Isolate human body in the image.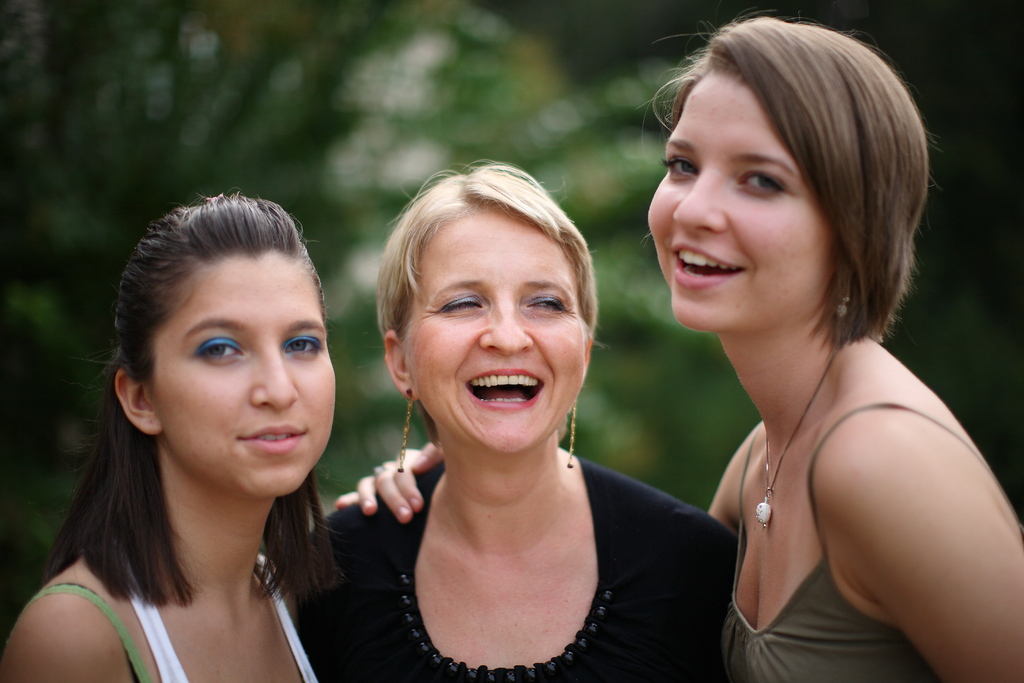
Isolated region: box=[287, 443, 744, 682].
